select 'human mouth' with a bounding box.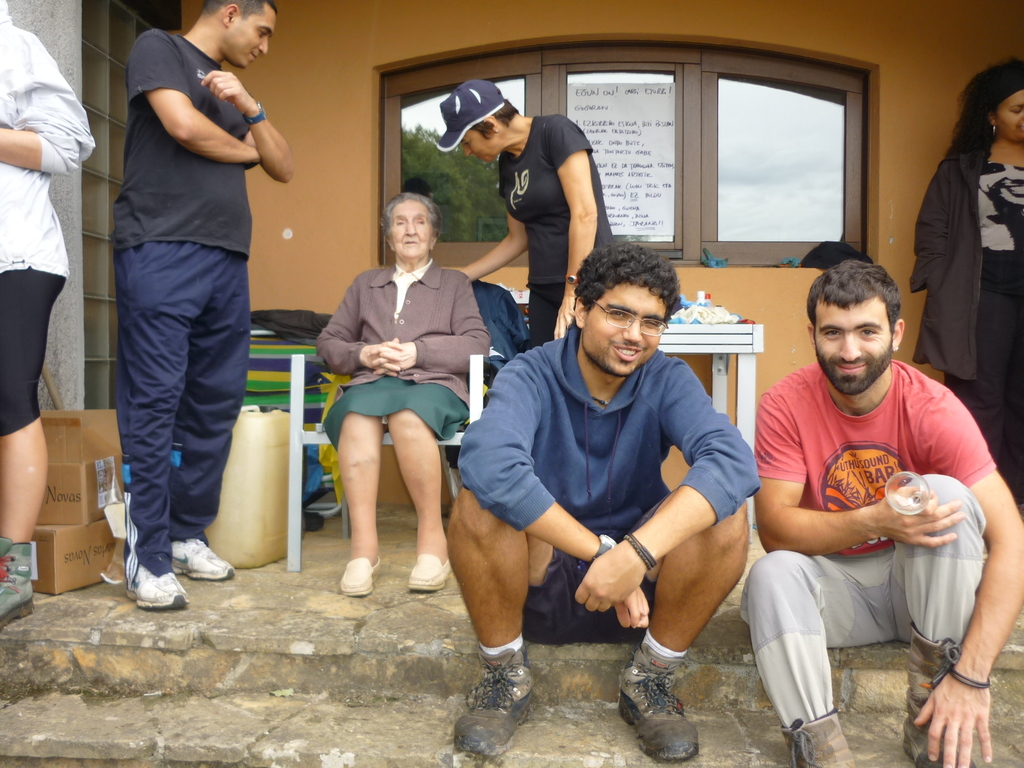
region(612, 342, 642, 357).
